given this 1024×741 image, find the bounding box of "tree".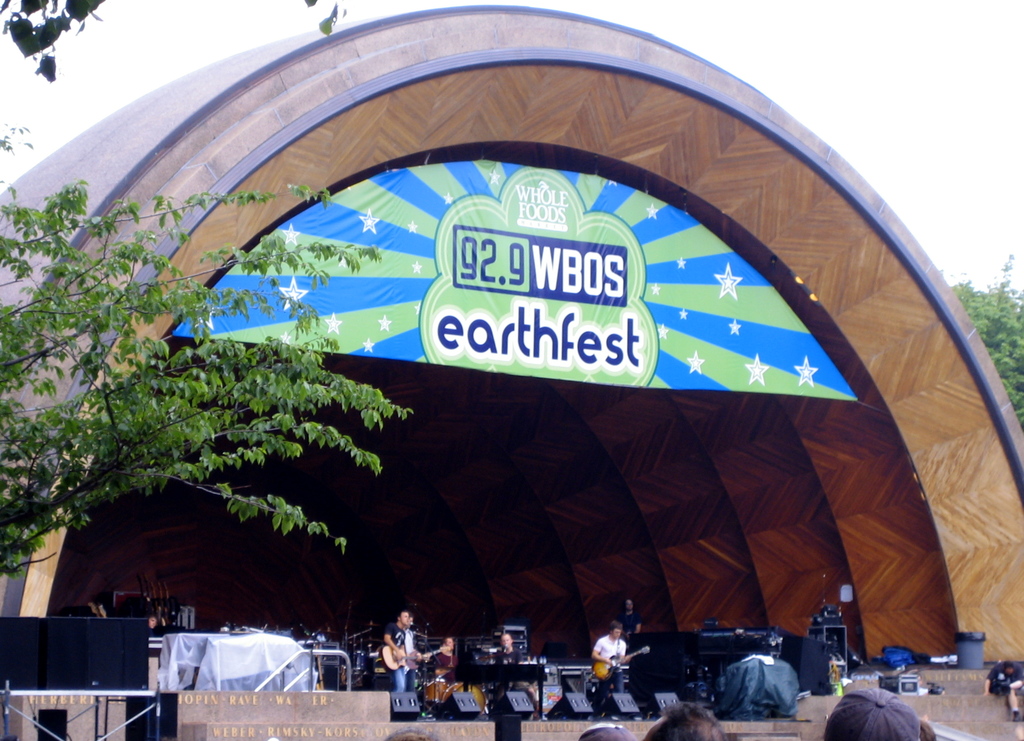
0:0:103:76.
